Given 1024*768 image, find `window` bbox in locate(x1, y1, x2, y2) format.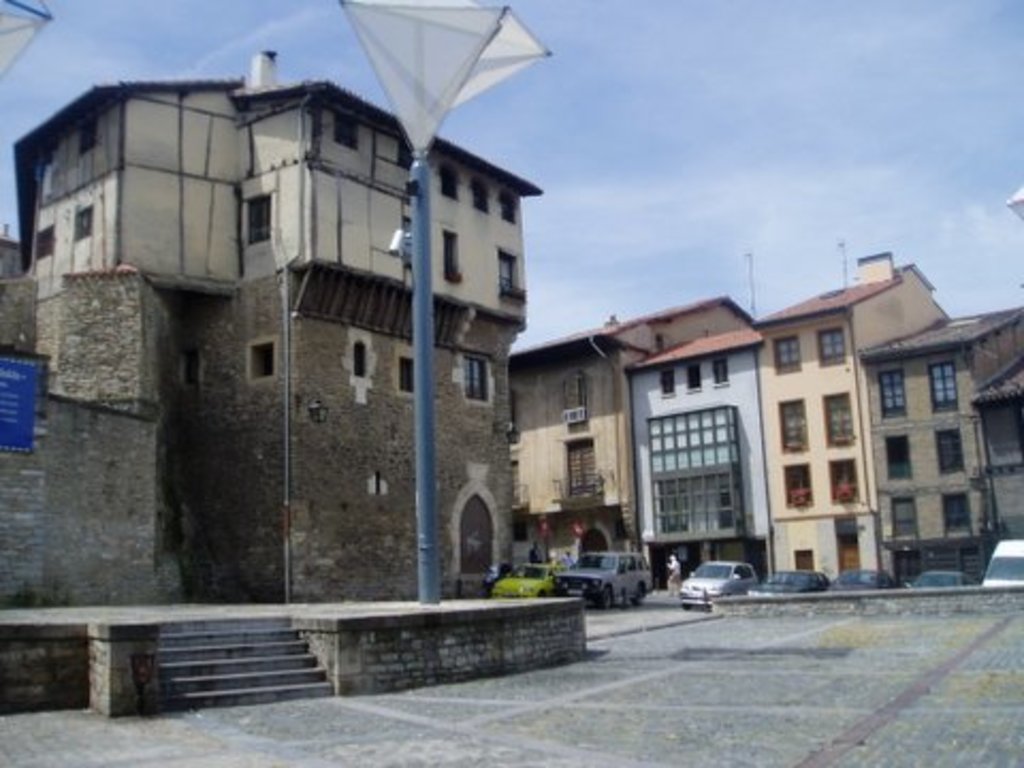
locate(819, 331, 845, 365).
